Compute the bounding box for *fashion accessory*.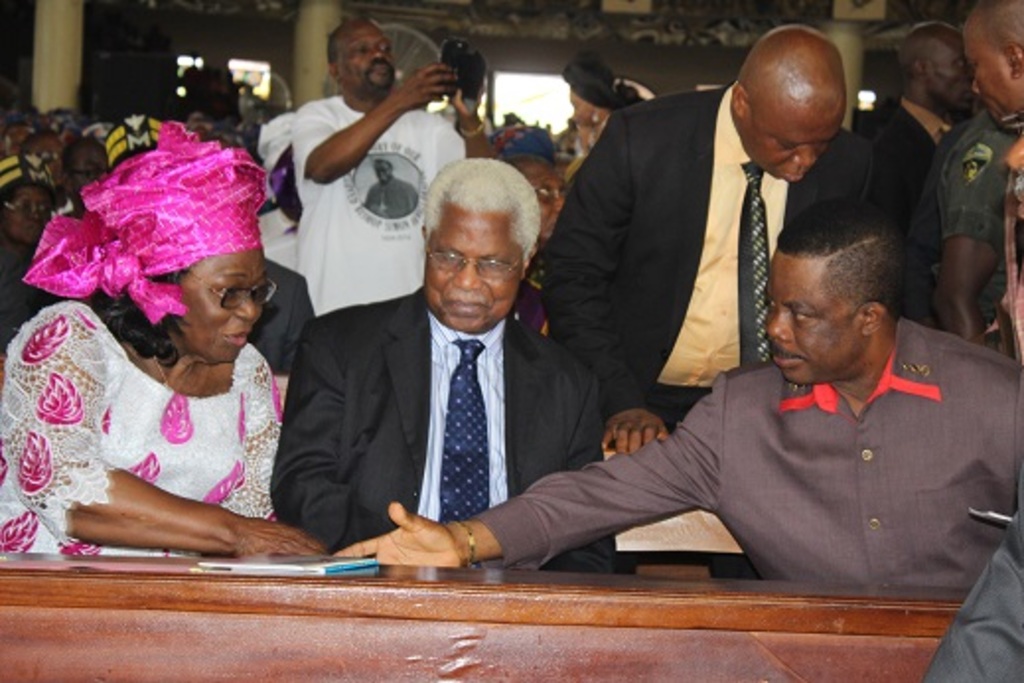
x1=454 y1=521 x2=477 y2=567.
